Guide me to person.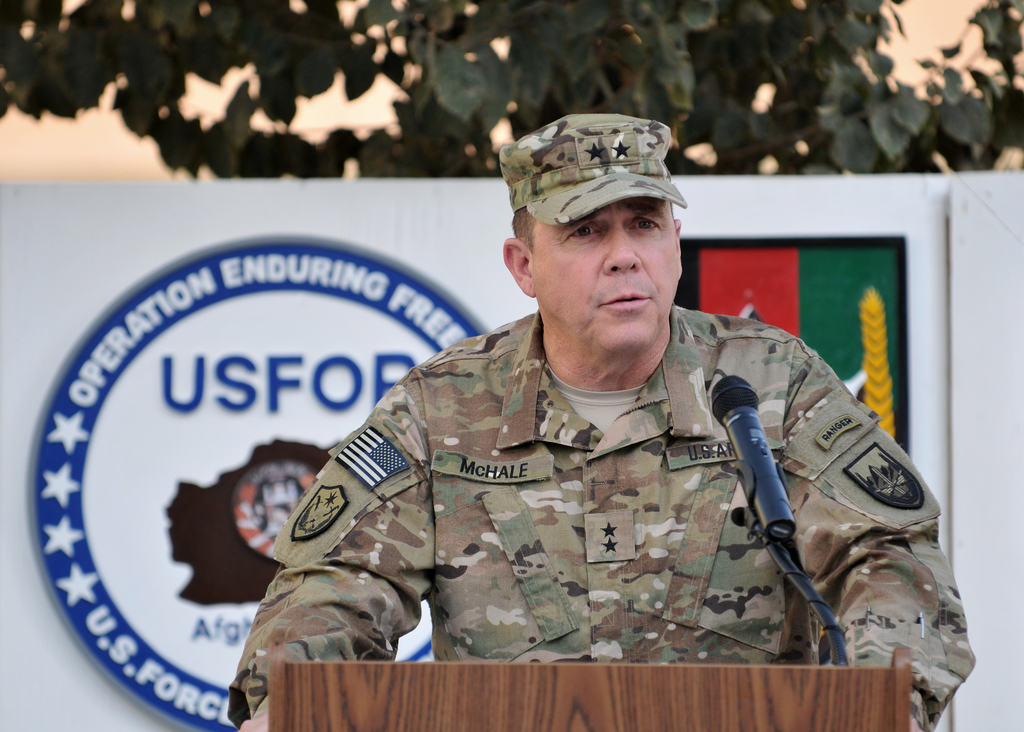
Guidance: l=326, t=170, r=913, b=720.
